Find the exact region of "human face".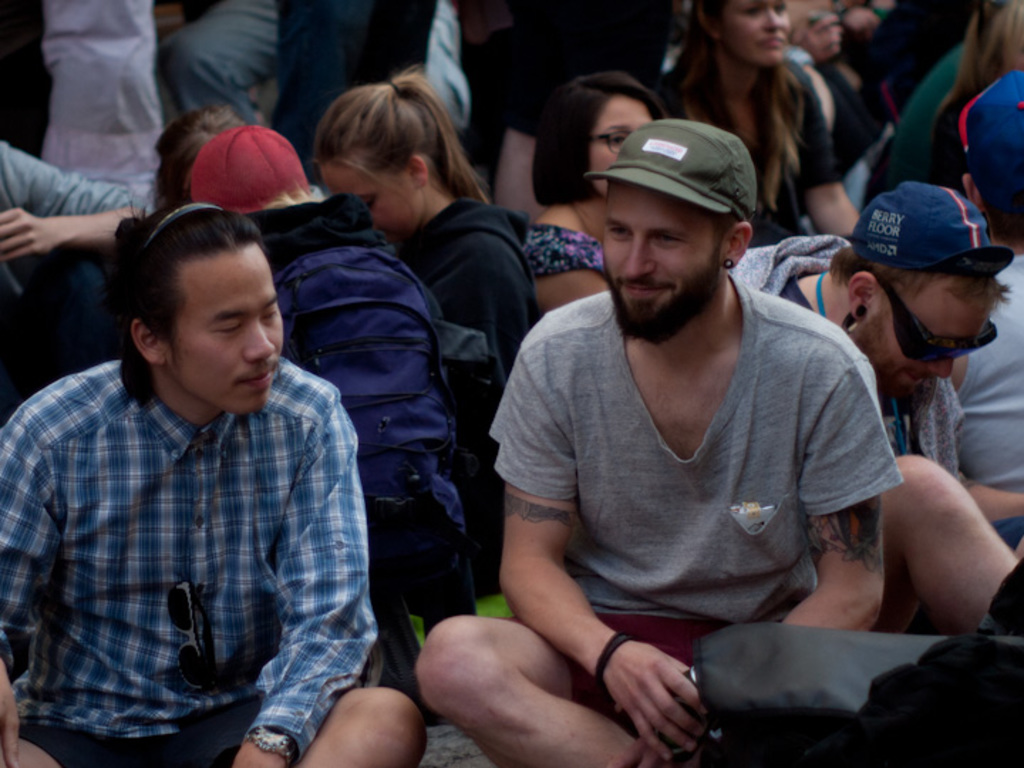
Exact region: region(589, 100, 650, 191).
